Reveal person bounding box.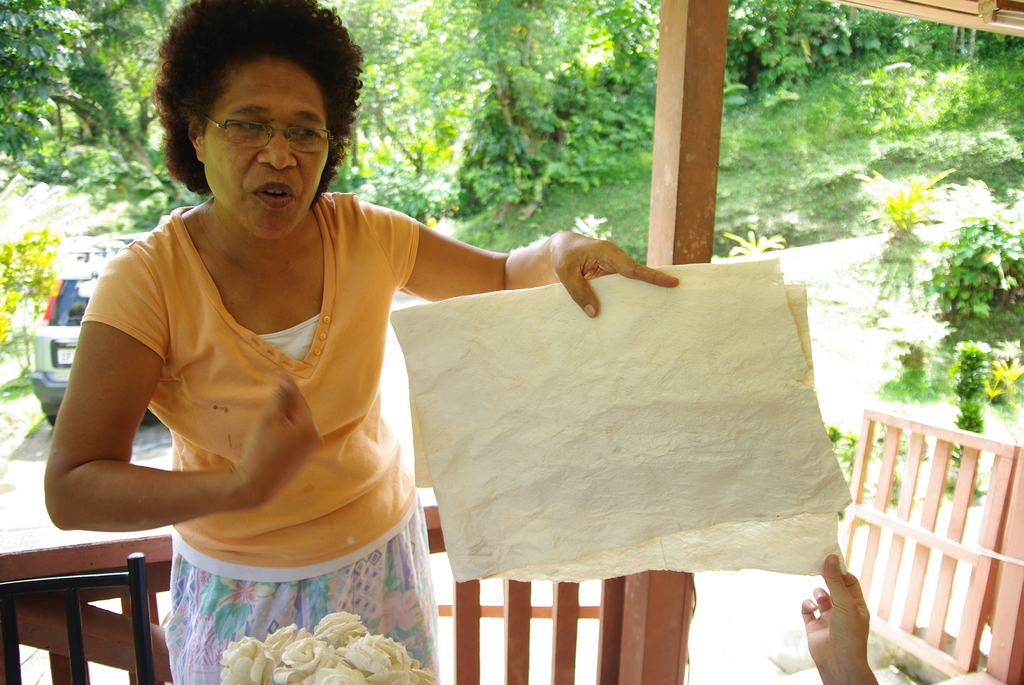
Revealed: x1=801, y1=555, x2=880, y2=684.
